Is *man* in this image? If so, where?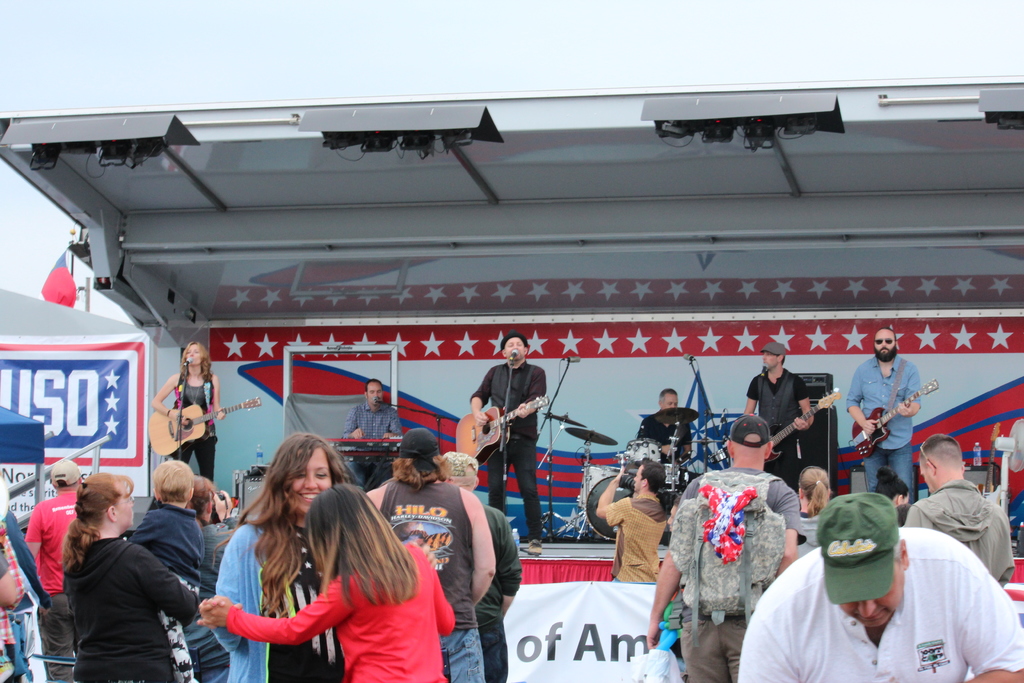
Yes, at [356, 432, 499, 682].
